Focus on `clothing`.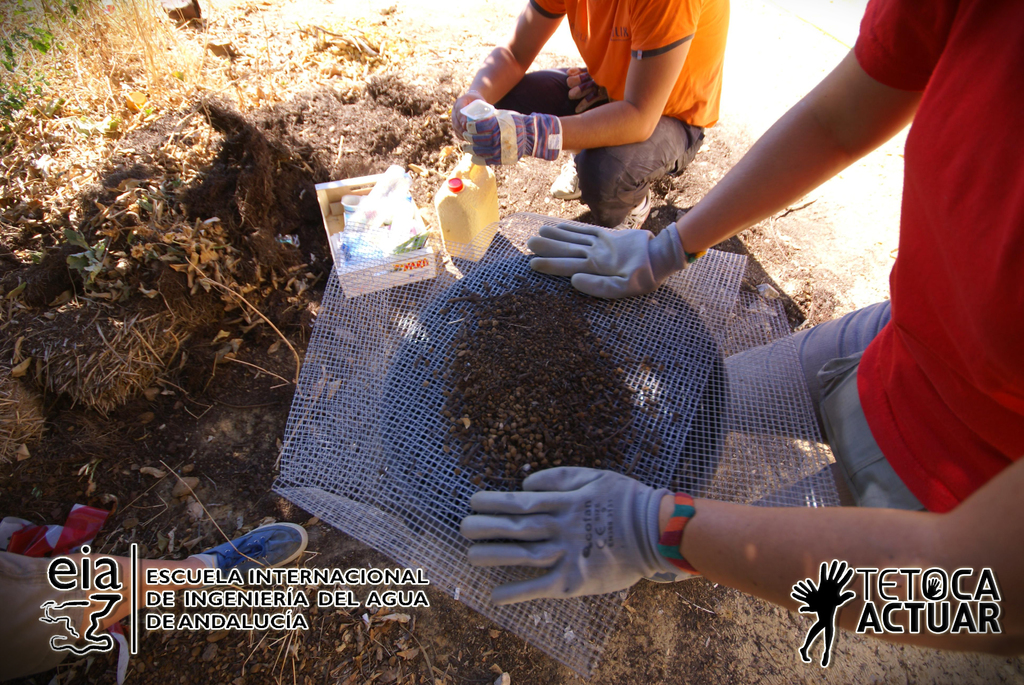
Focused at 492, 0, 724, 221.
